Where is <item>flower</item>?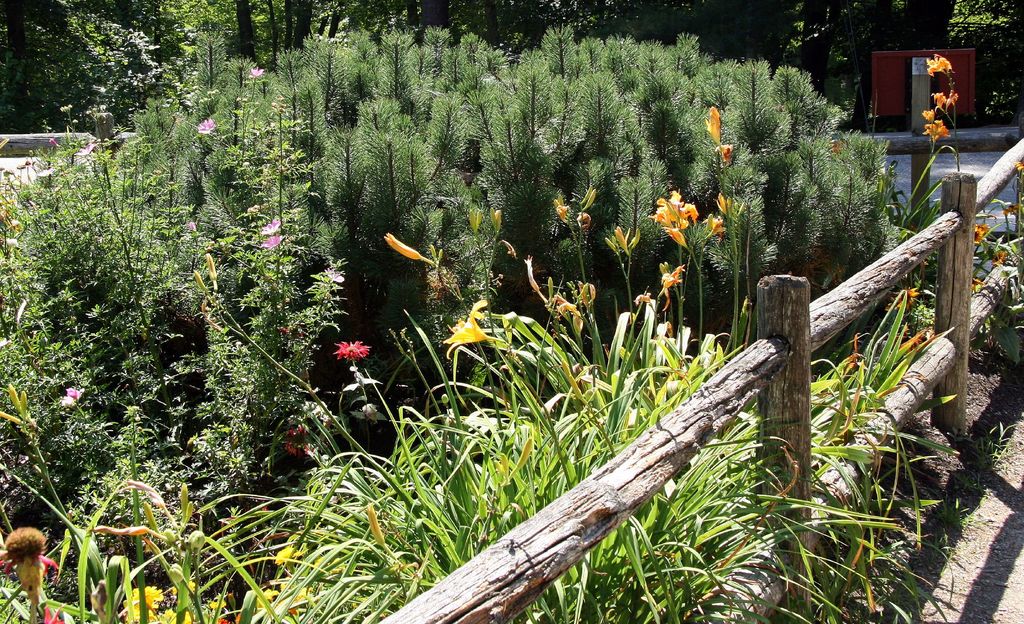
[1013, 160, 1023, 177].
